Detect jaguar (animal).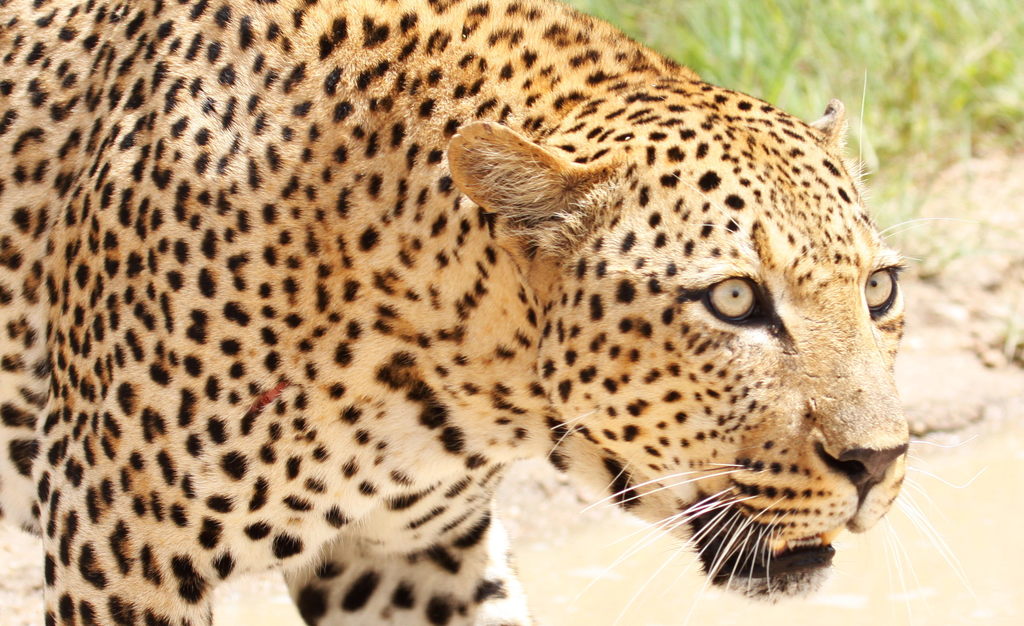
Detected at bbox(0, 0, 980, 625).
